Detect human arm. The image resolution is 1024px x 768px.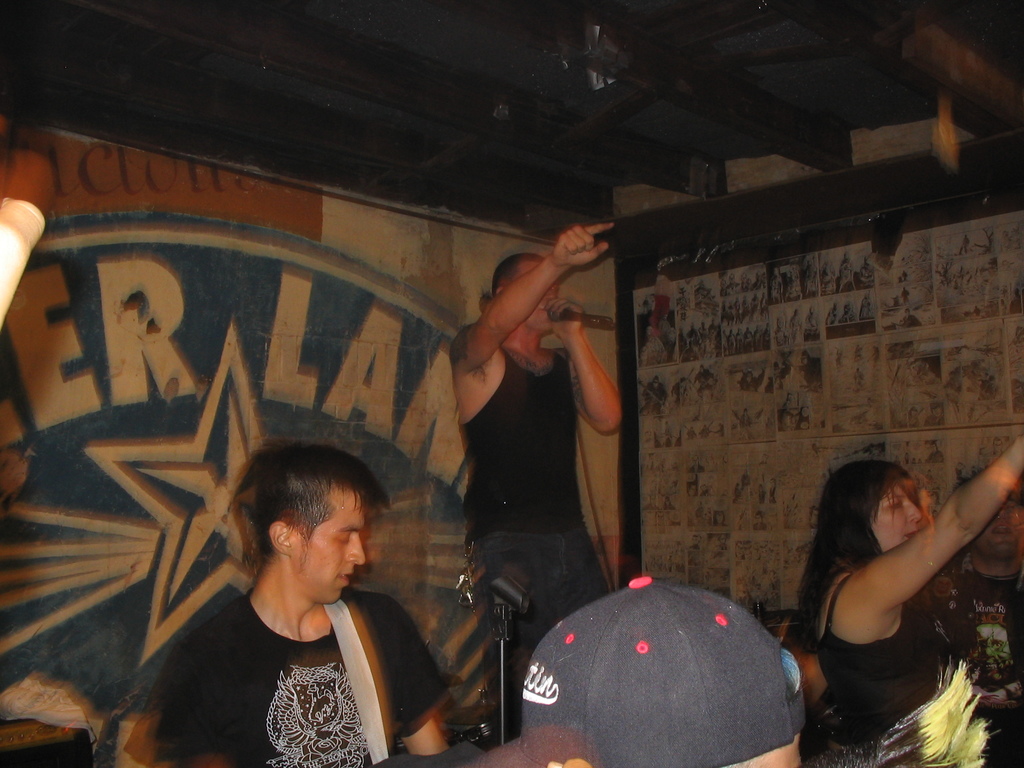
{"left": 849, "top": 426, "right": 1023, "bottom": 625}.
